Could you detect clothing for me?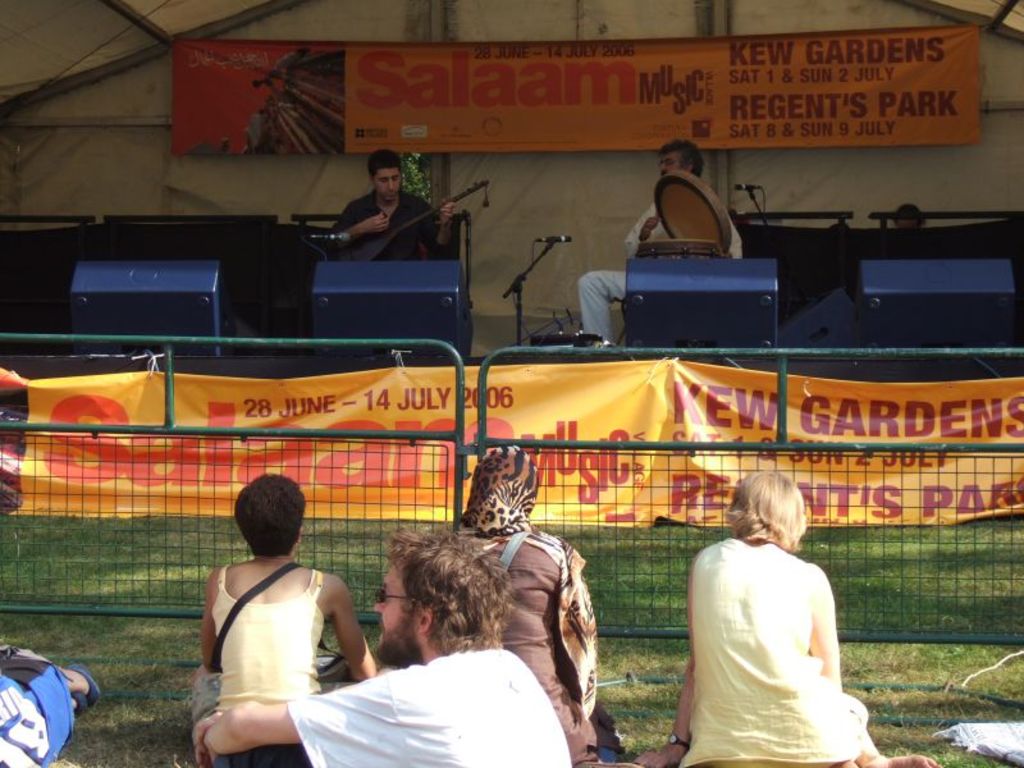
Detection result: region(676, 531, 864, 748).
